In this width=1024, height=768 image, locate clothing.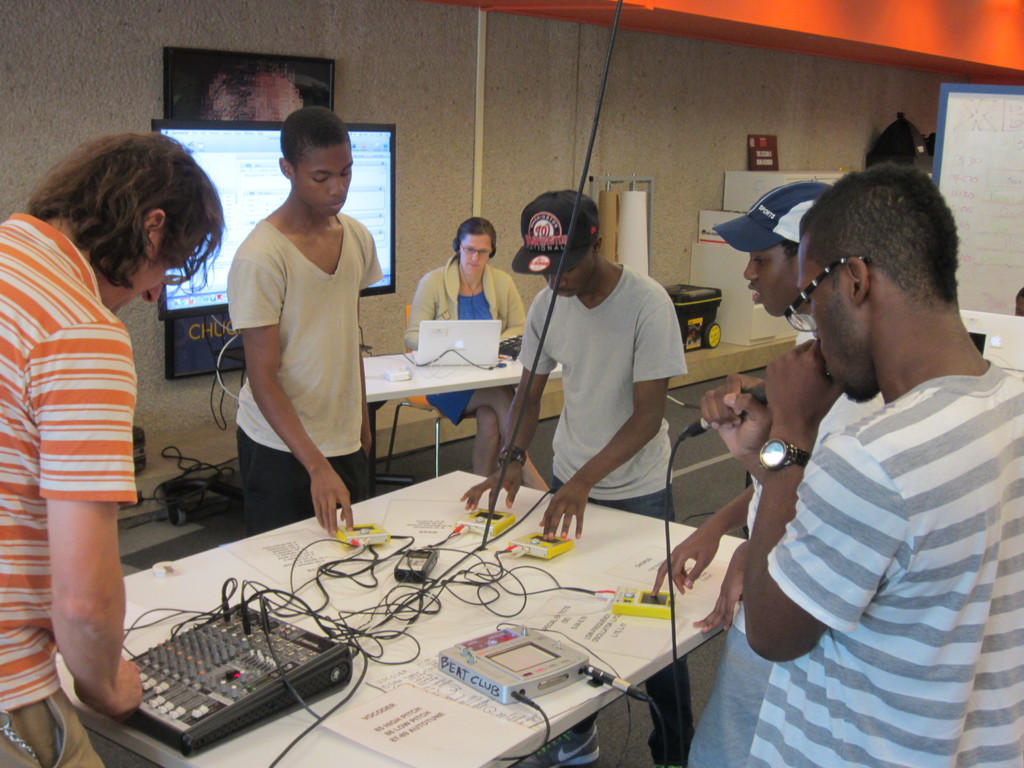
Bounding box: {"x1": 513, "y1": 260, "x2": 687, "y2": 767}.
